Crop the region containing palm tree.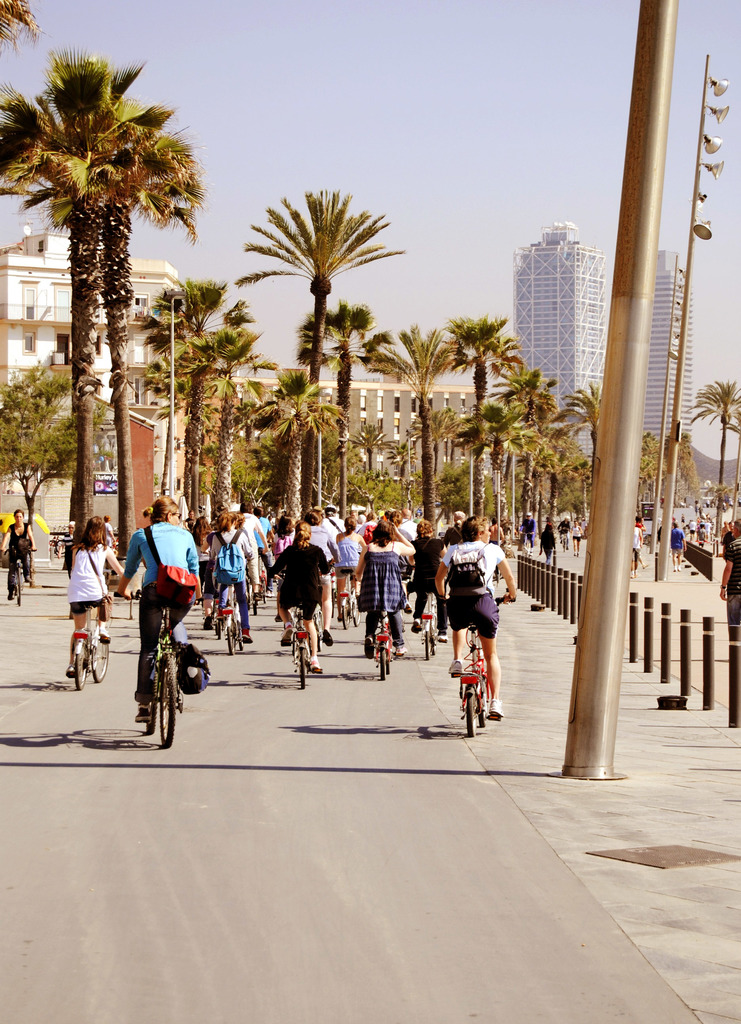
Crop region: [133, 293, 250, 552].
